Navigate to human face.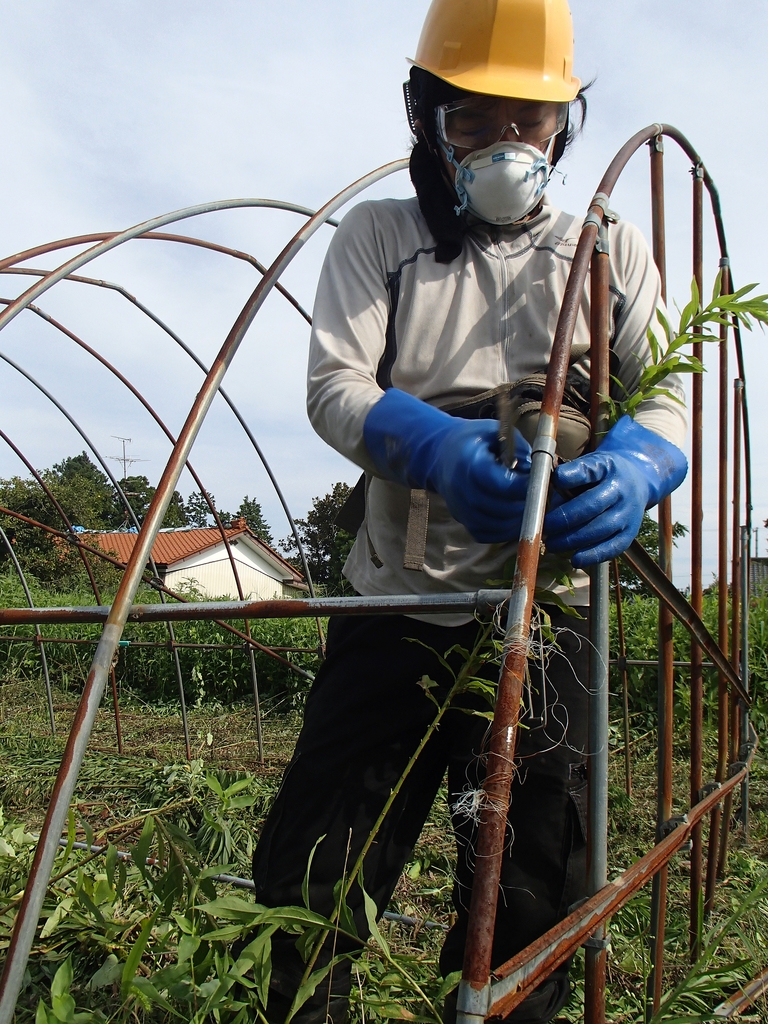
Navigation target: pyautogui.locateOnScreen(428, 86, 568, 186).
